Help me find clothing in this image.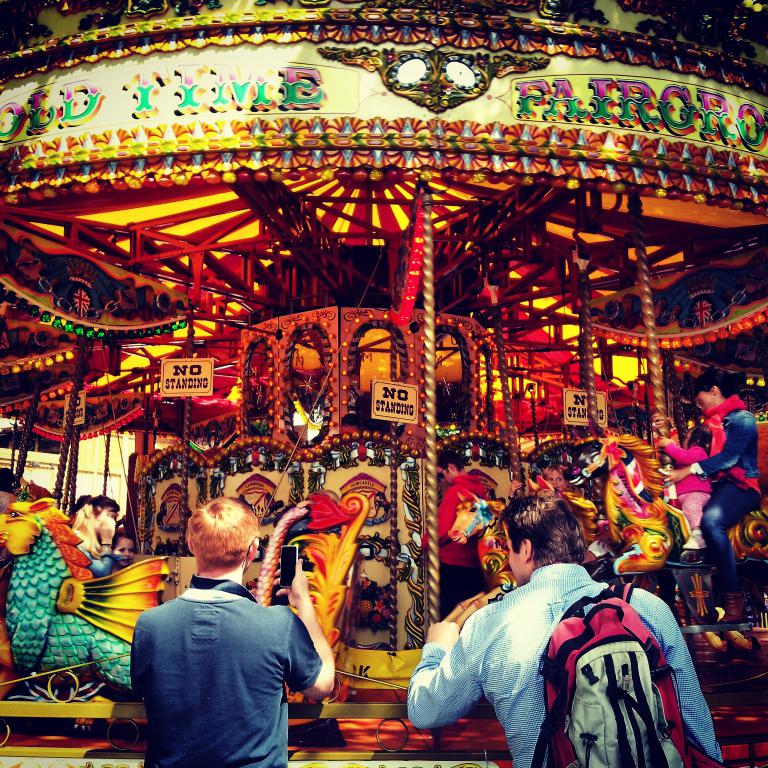
Found it: (x1=0, y1=491, x2=21, y2=516).
